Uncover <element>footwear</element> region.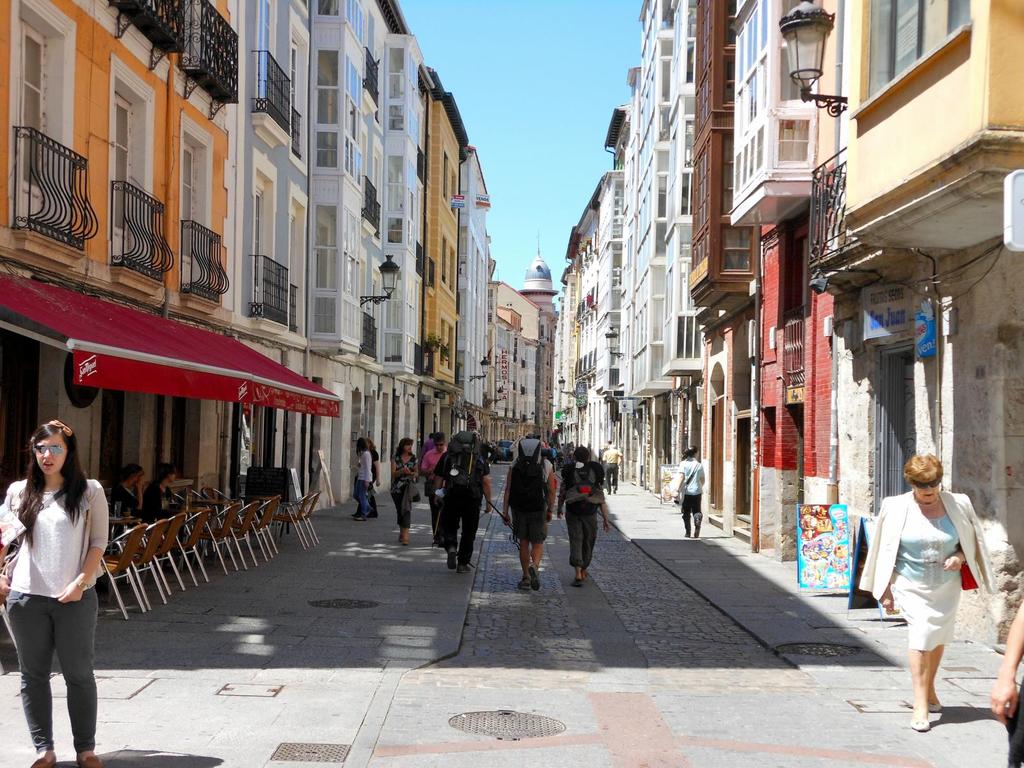
Uncovered: [570, 577, 584, 584].
